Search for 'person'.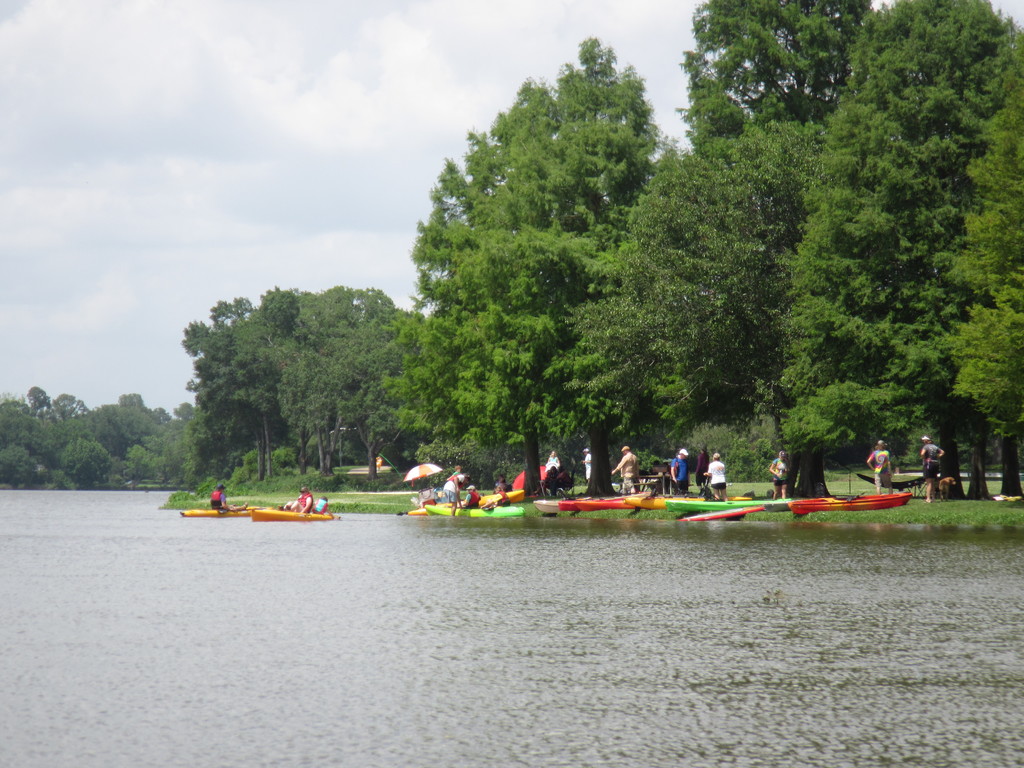
Found at <bbox>483, 485, 510, 505</bbox>.
